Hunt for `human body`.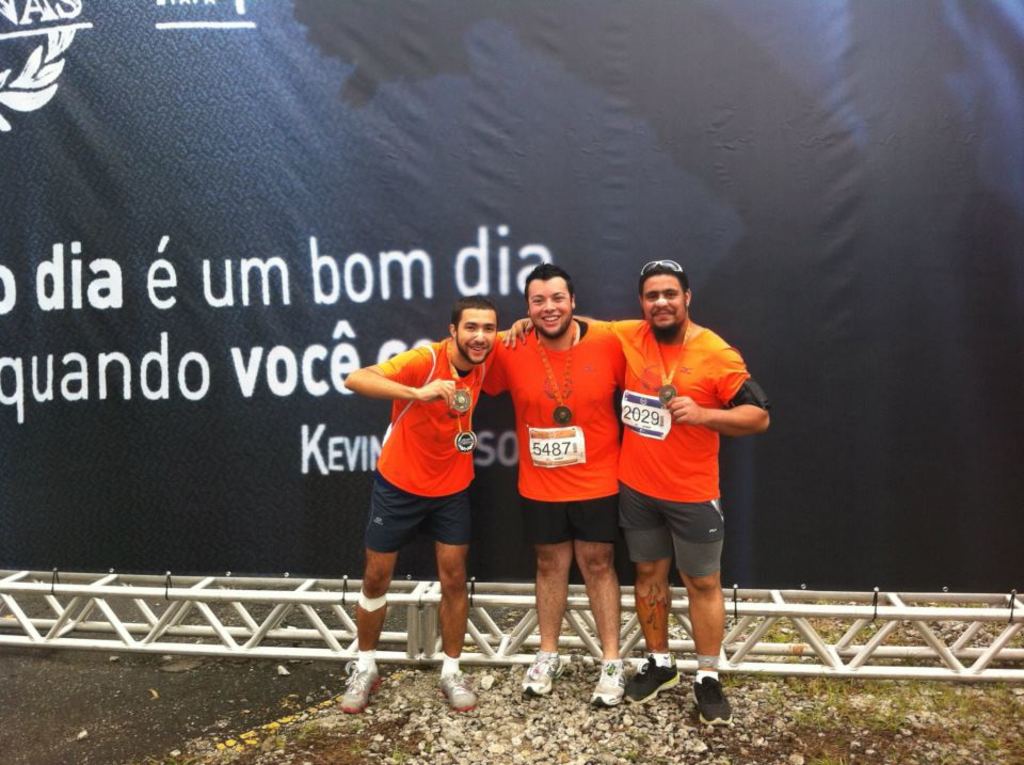
Hunted down at 500/316/771/727.
